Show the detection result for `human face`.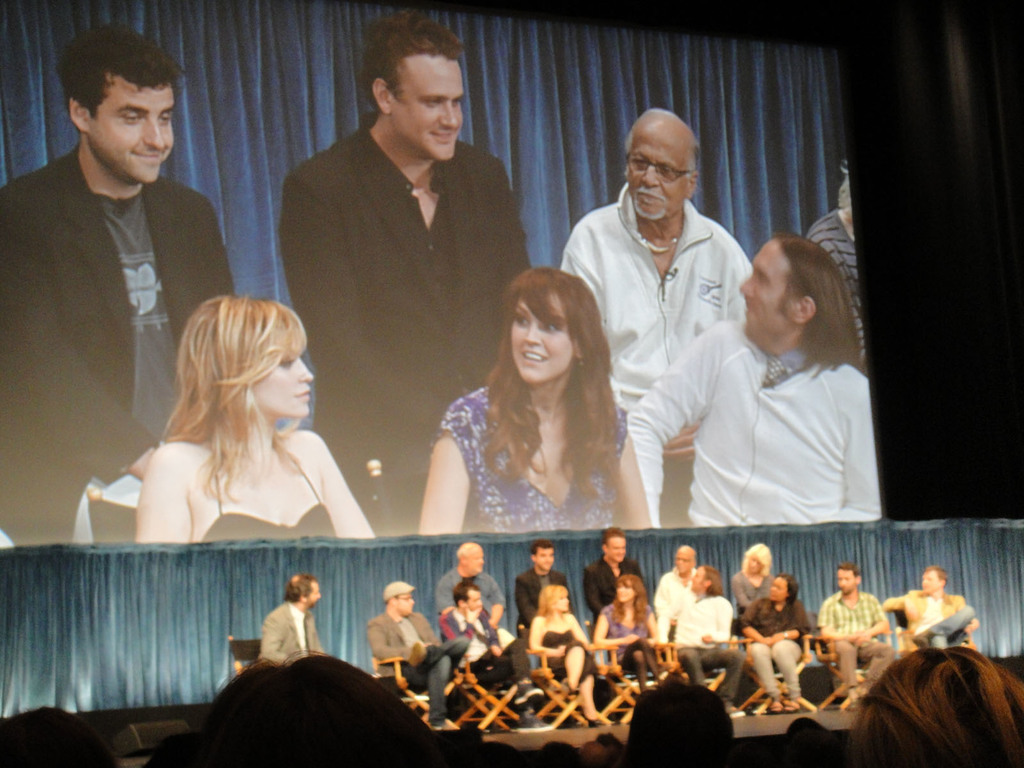
[left=609, top=535, right=625, bottom=568].
